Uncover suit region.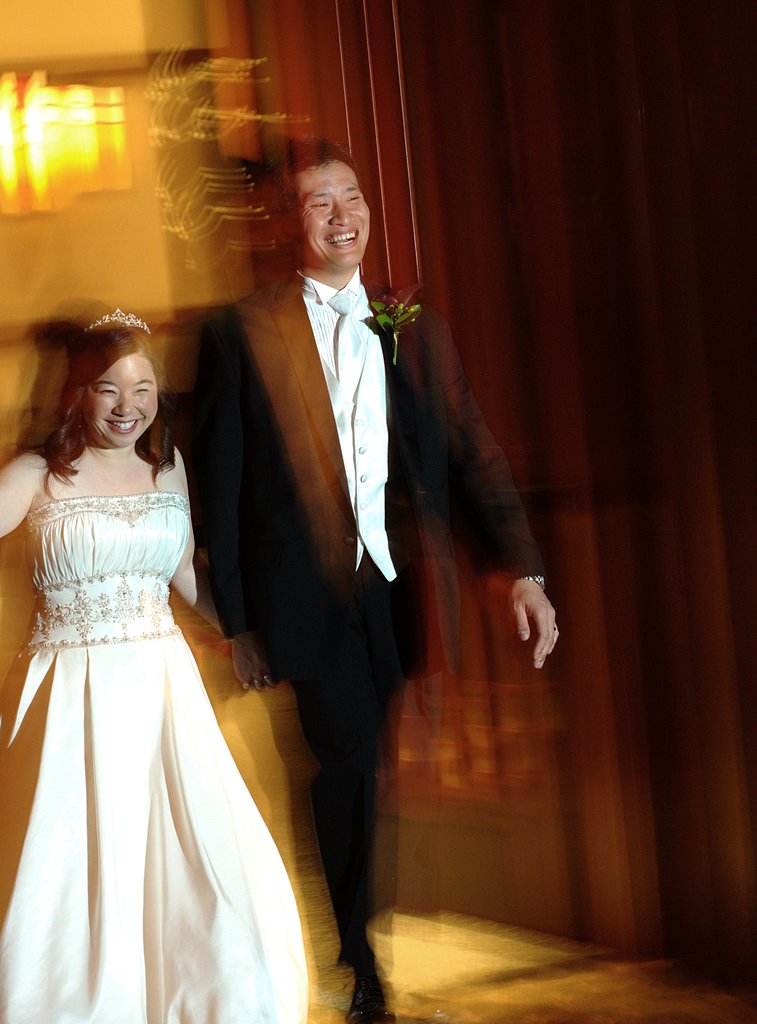
Uncovered: 175:284:545:975.
